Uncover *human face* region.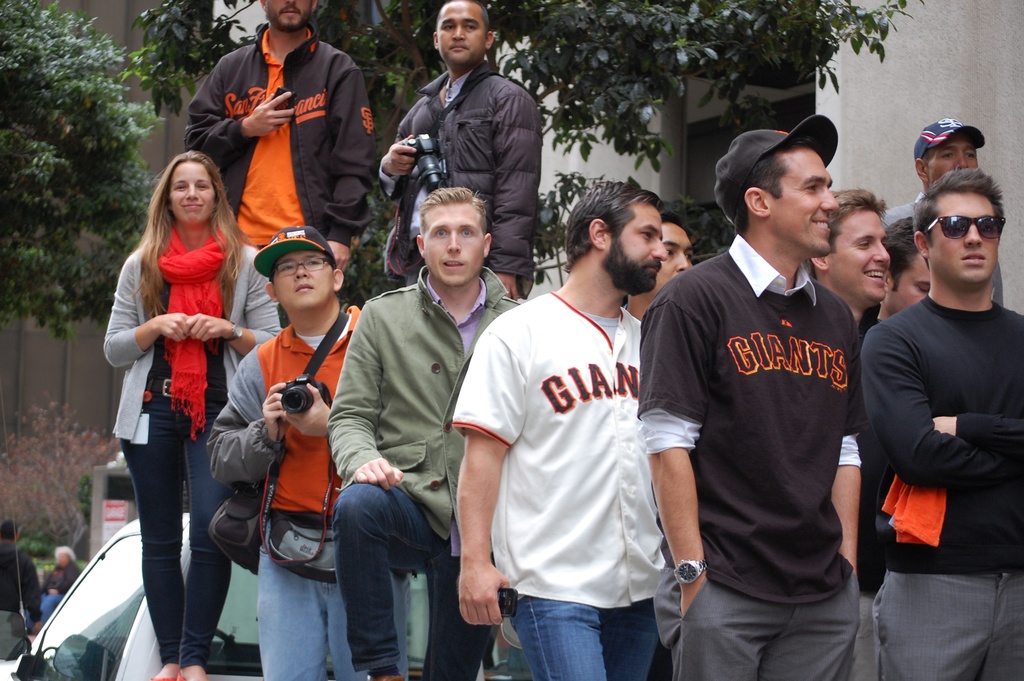
Uncovered: (x1=438, y1=9, x2=488, y2=70).
